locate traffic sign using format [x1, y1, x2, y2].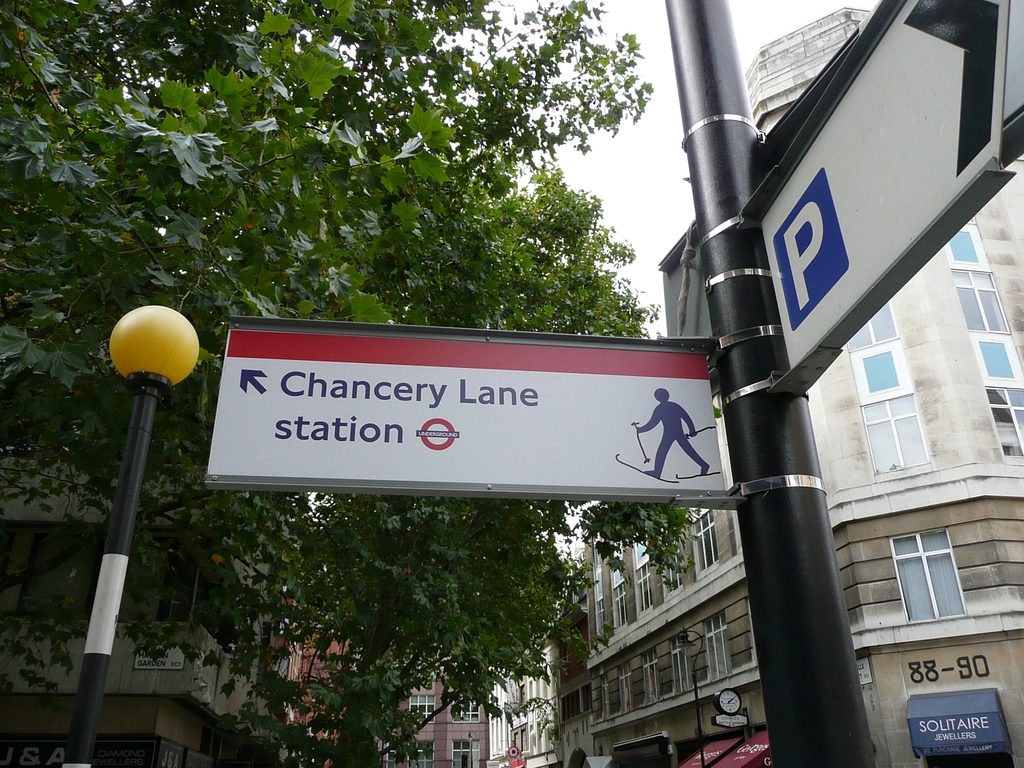
[506, 744, 517, 758].
